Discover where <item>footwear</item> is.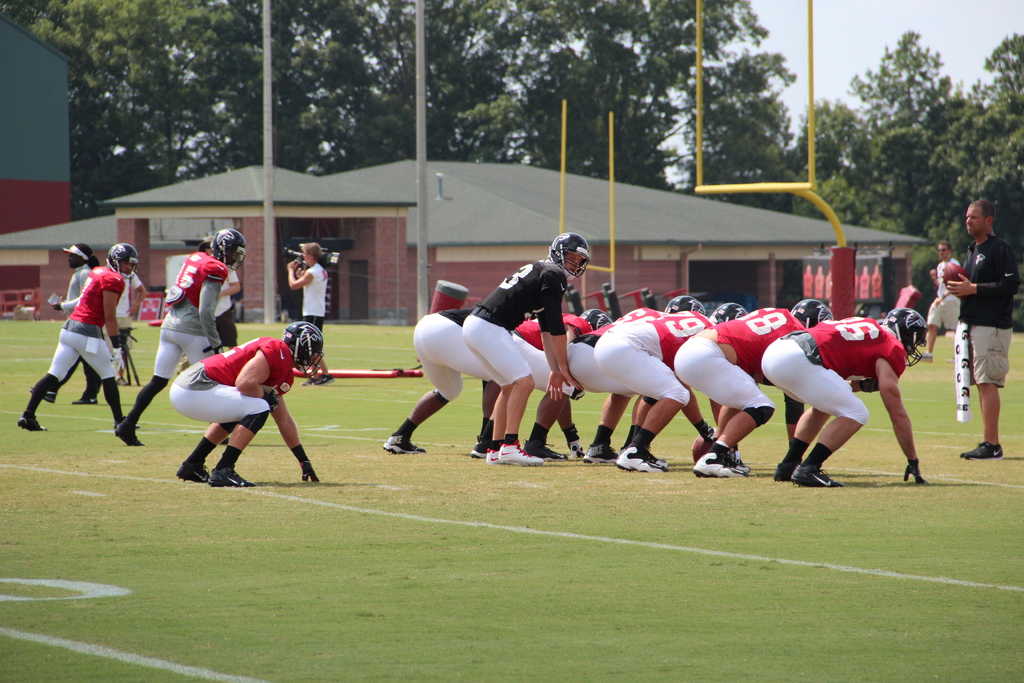
Discovered at bbox=(113, 422, 146, 449).
